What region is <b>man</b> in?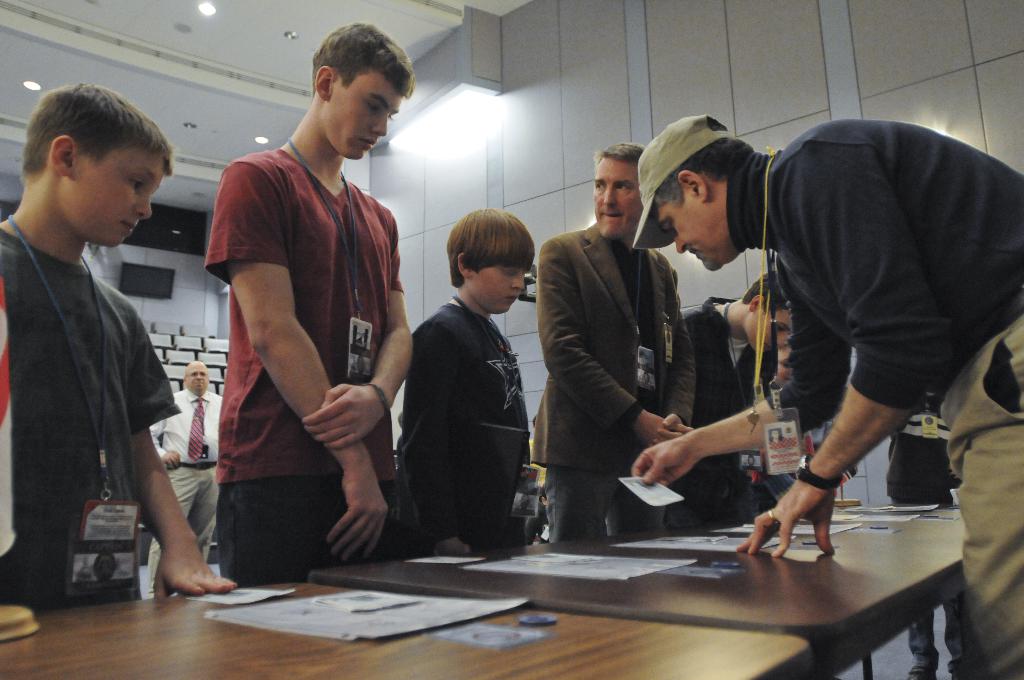
region(671, 270, 795, 534).
